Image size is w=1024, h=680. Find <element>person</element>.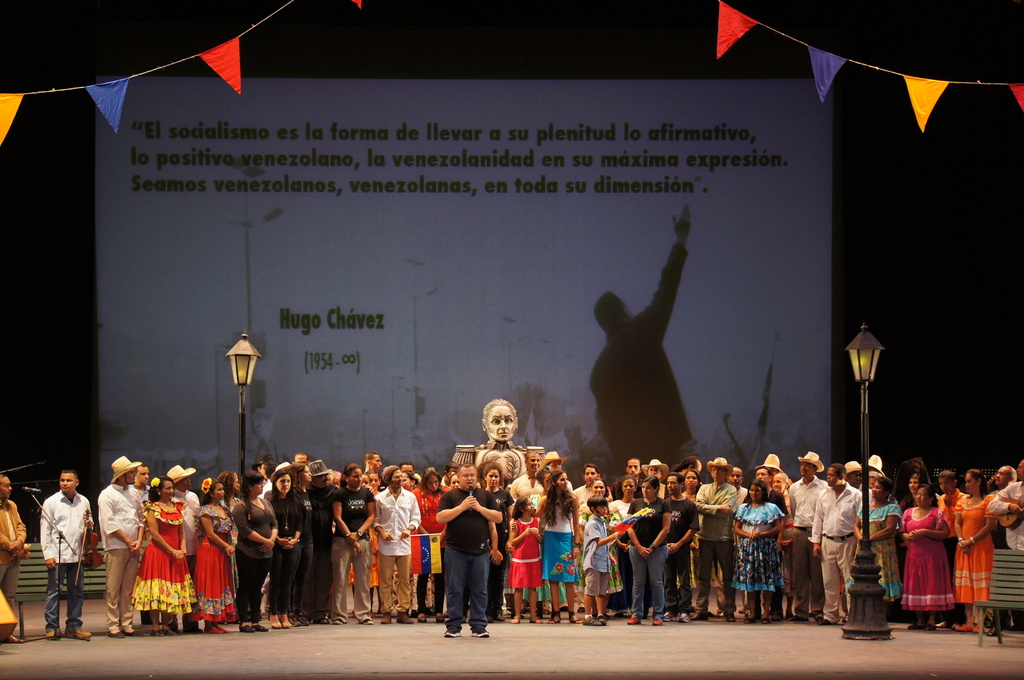
Rect(374, 464, 419, 622).
